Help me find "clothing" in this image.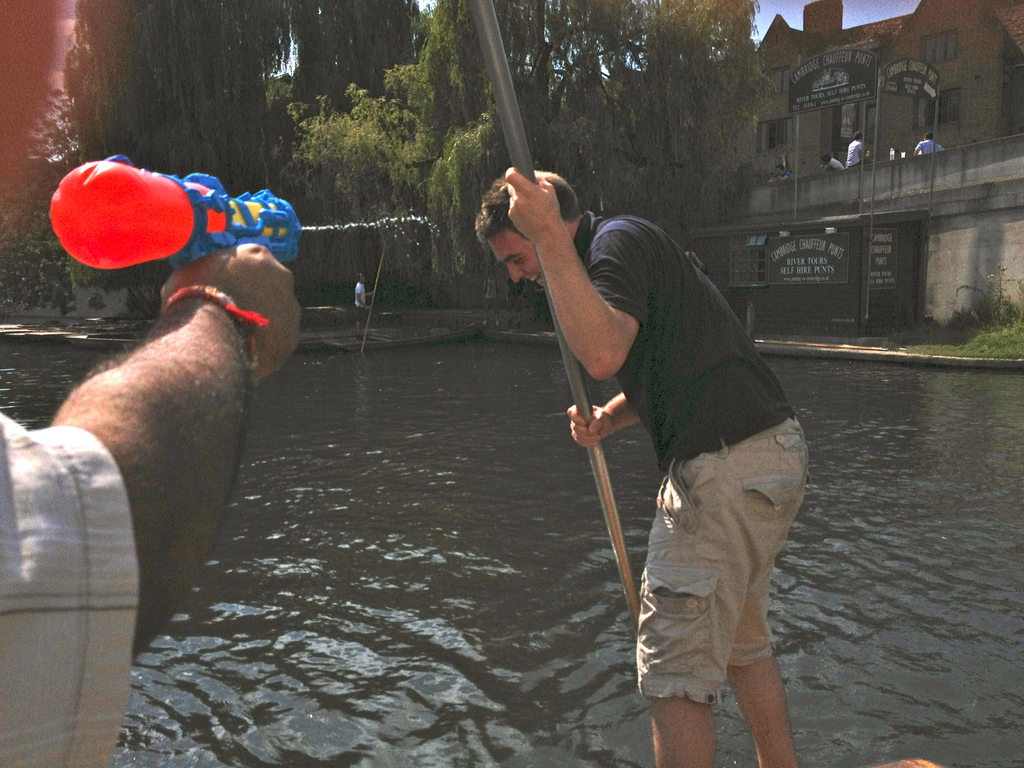
Found it: detection(355, 281, 367, 323).
